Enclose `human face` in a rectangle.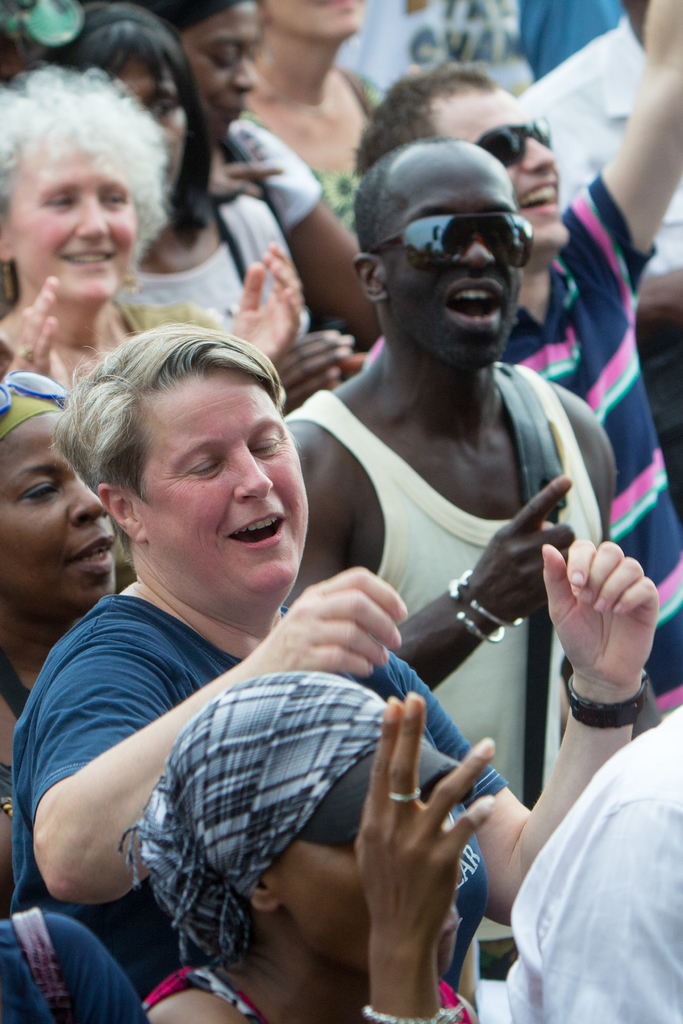
bbox=[291, 796, 459, 980].
